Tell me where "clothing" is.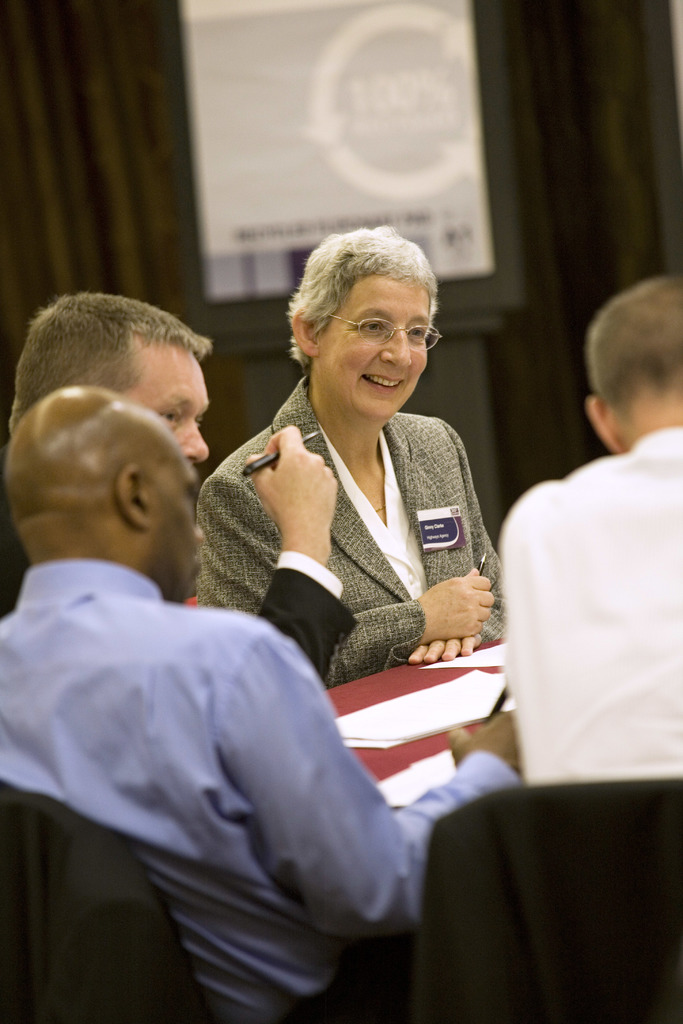
"clothing" is at [0,566,515,1023].
